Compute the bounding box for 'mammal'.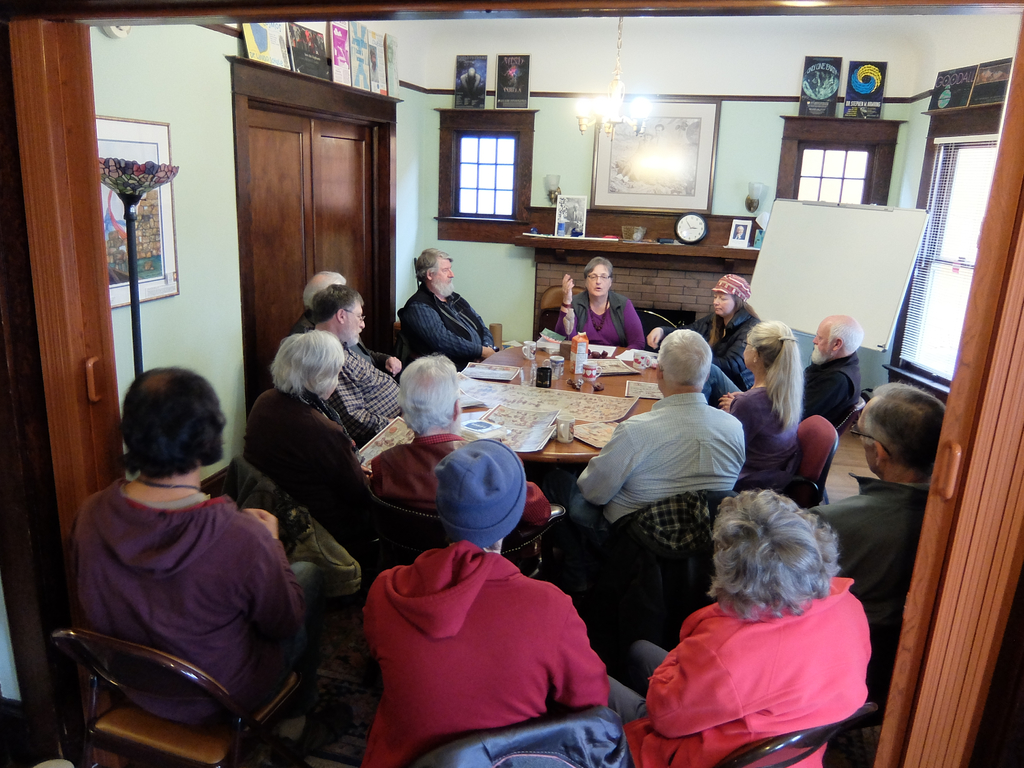
[799, 385, 941, 705].
